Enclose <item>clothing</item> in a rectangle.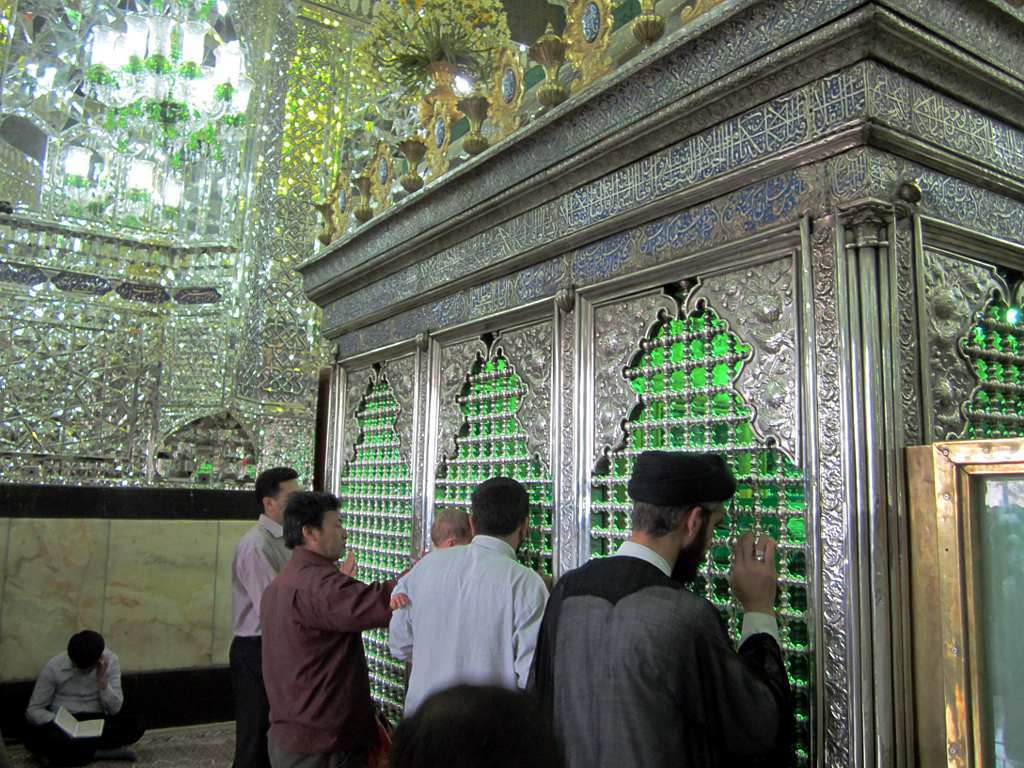
(x1=251, y1=550, x2=429, y2=767).
